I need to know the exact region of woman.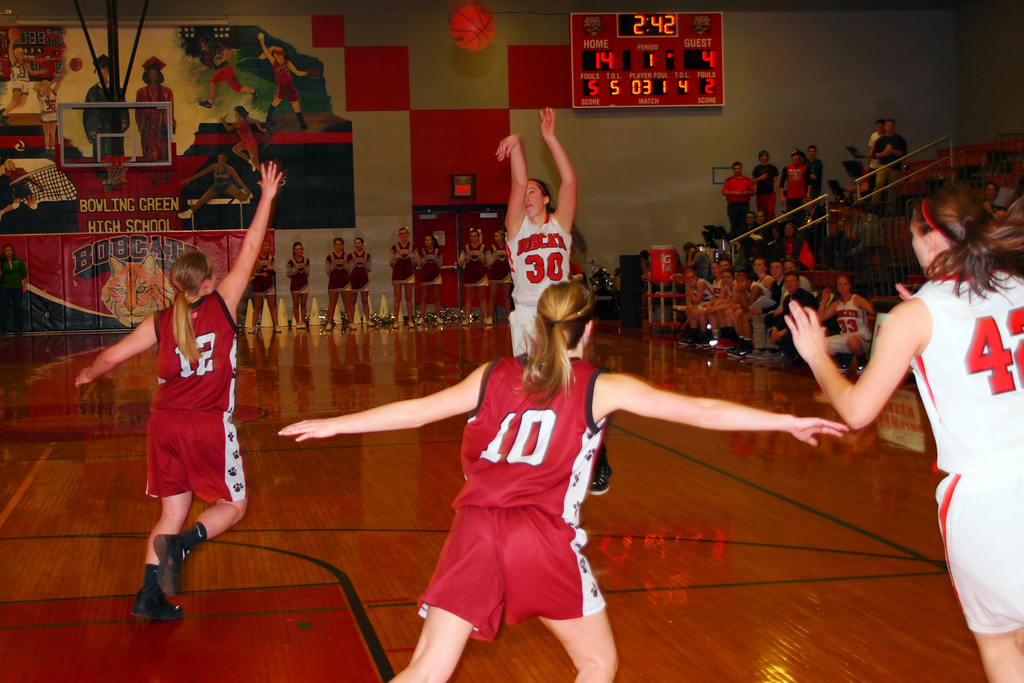
Region: (135,63,175,185).
